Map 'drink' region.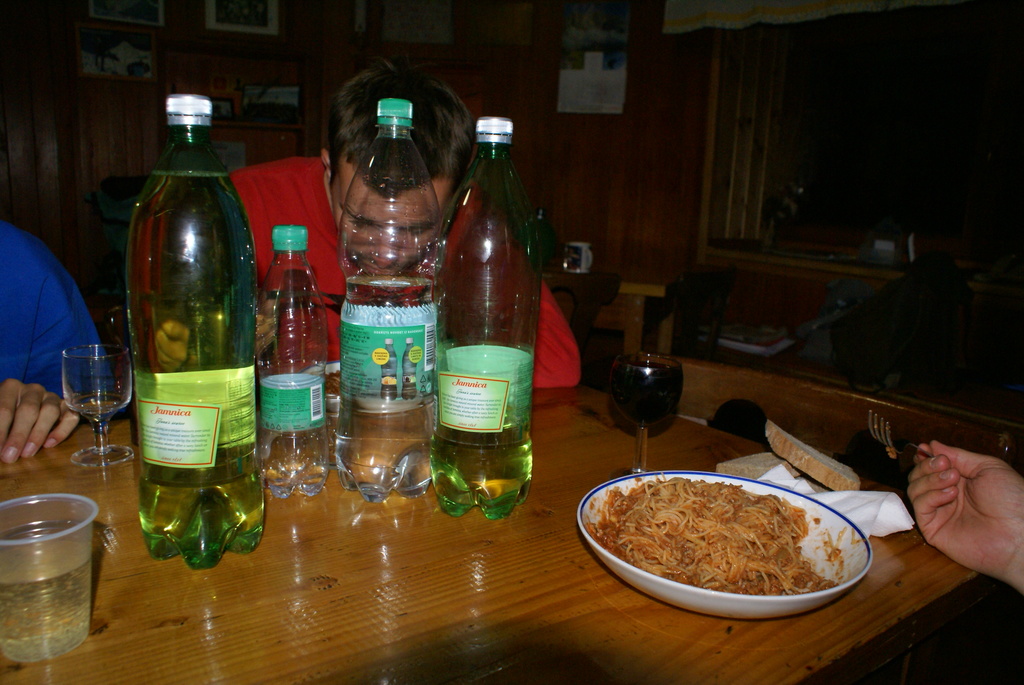
Mapped to pyautogui.locateOnScreen(610, 363, 684, 424).
